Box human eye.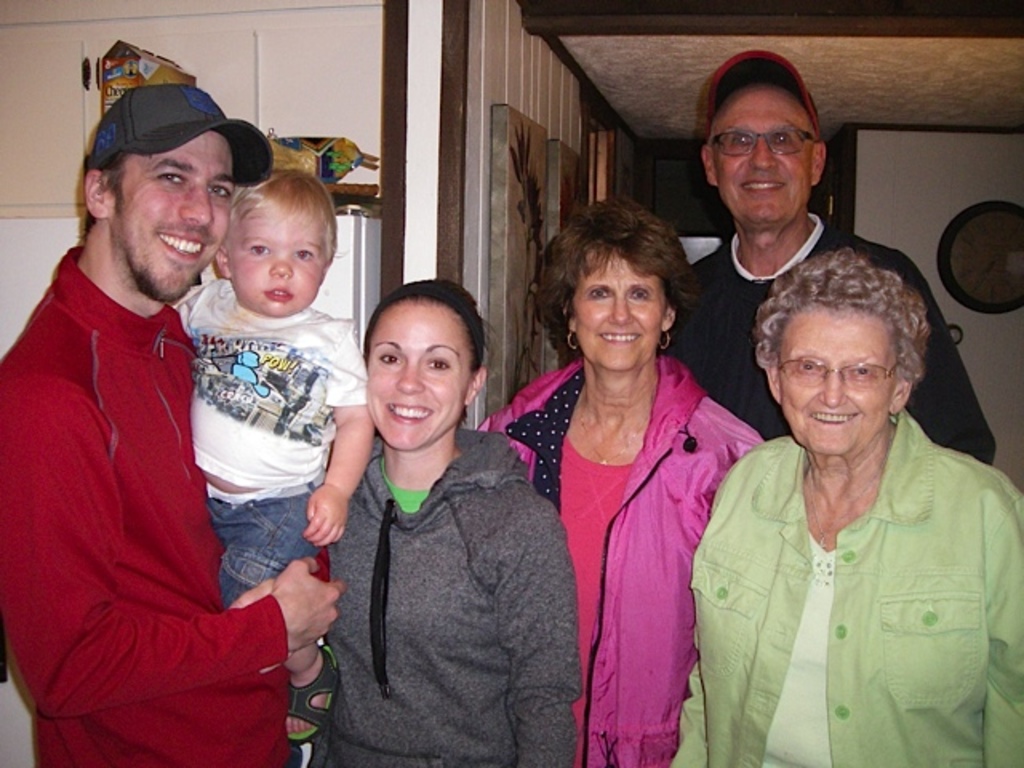
622 285 648 306.
